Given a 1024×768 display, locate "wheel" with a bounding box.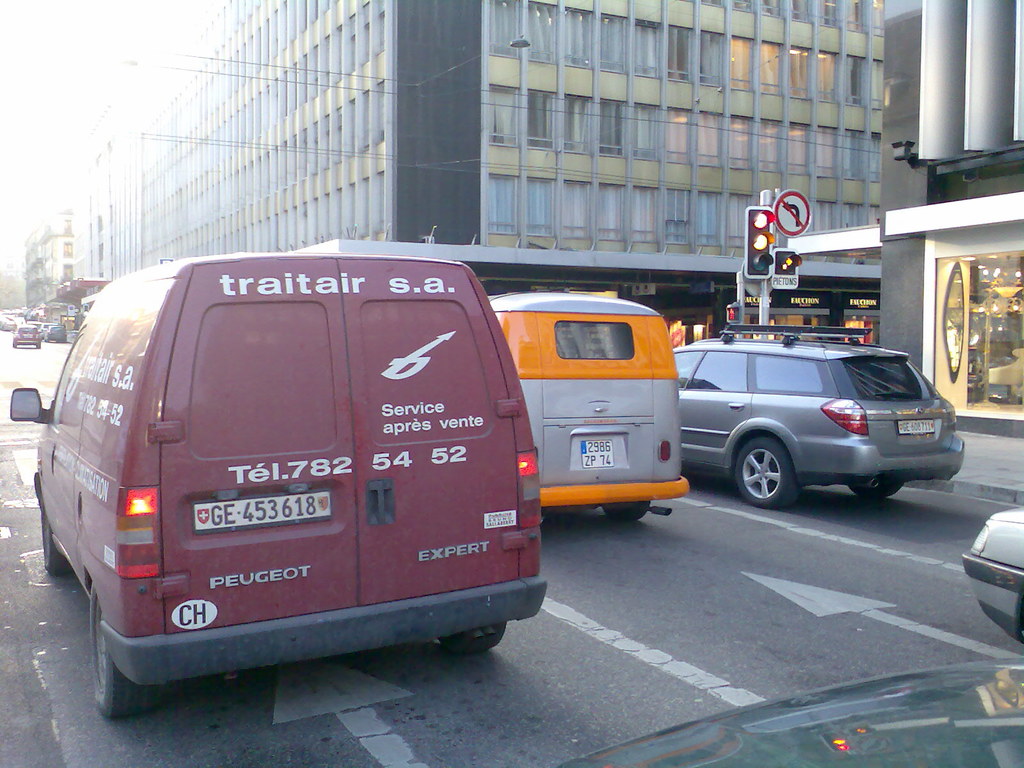
Located: 852, 479, 901, 499.
